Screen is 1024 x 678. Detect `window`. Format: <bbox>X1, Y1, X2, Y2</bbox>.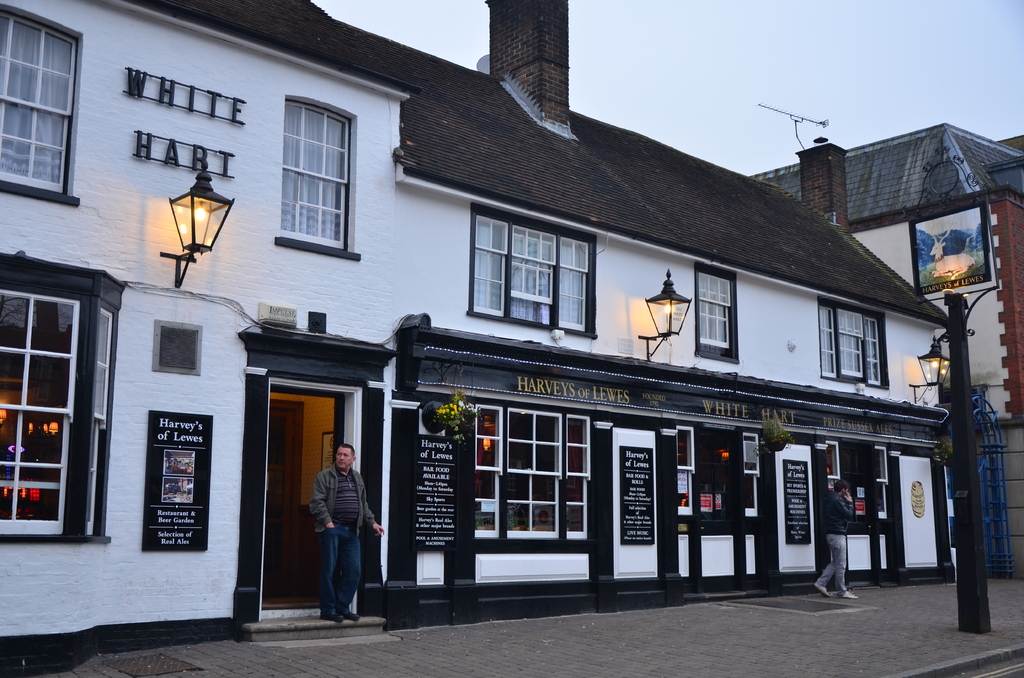
<bbox>0, 251, 128, 542</bbox>.
